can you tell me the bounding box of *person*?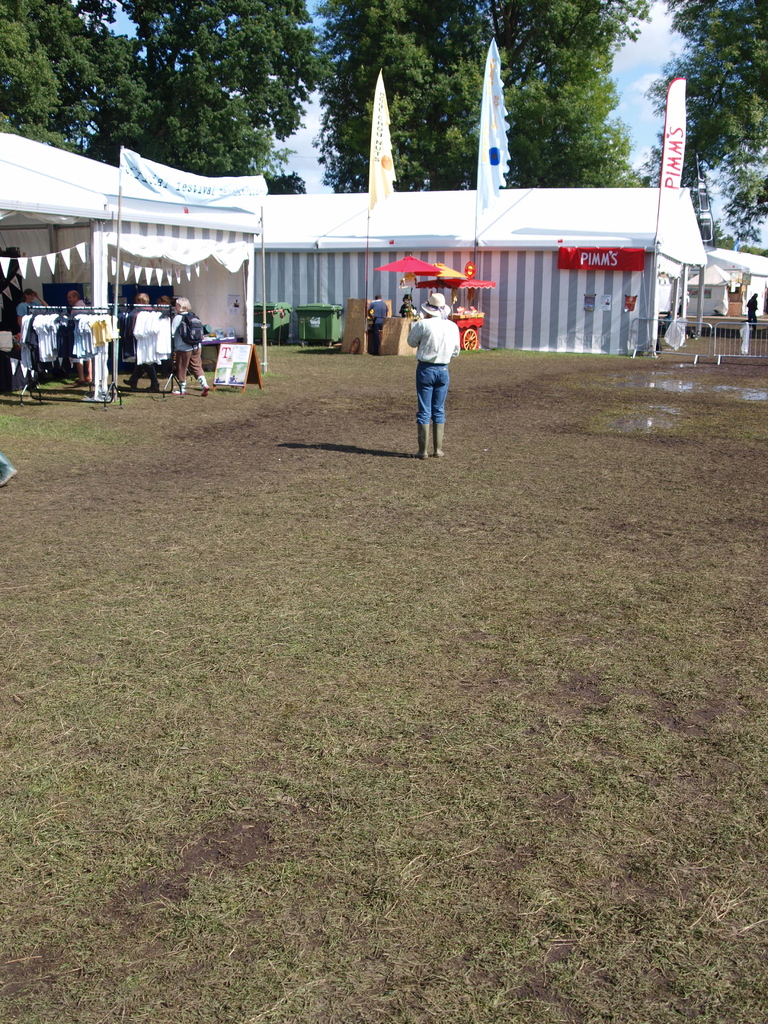
crop(744, 292, 760, 332).
